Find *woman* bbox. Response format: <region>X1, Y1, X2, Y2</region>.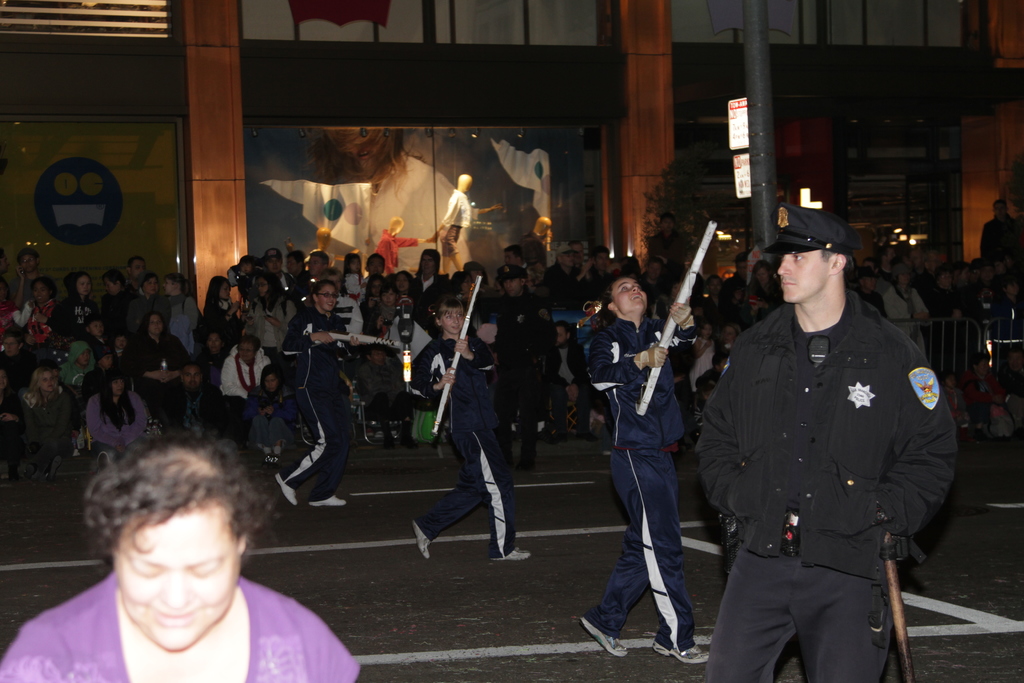
<region>159, 269, 208, 357</region>.
